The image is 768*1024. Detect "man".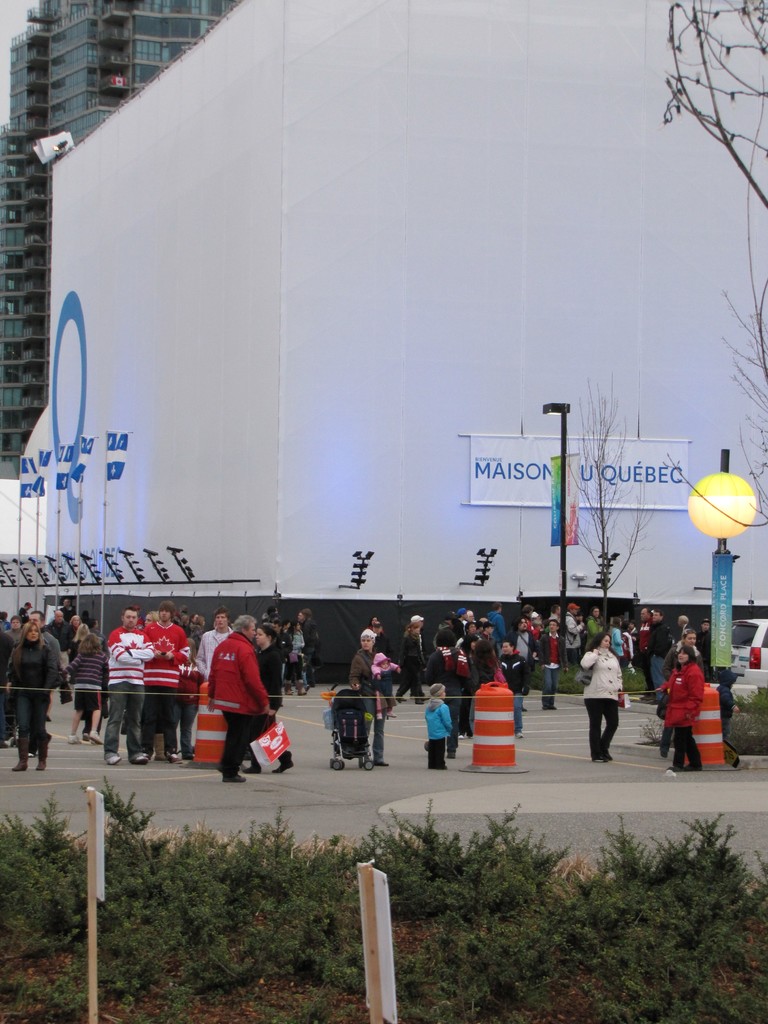
Detection: bbox=[401, 615, 427, 708].
